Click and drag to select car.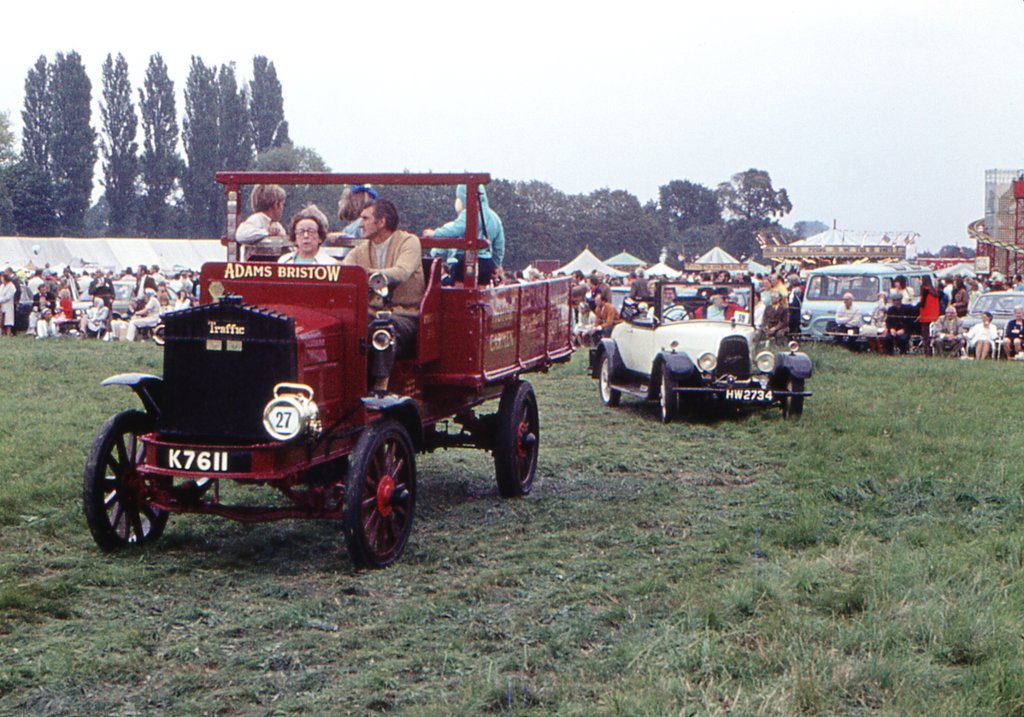
Selection: (left=590, top=279, right=813, bottom=426).
